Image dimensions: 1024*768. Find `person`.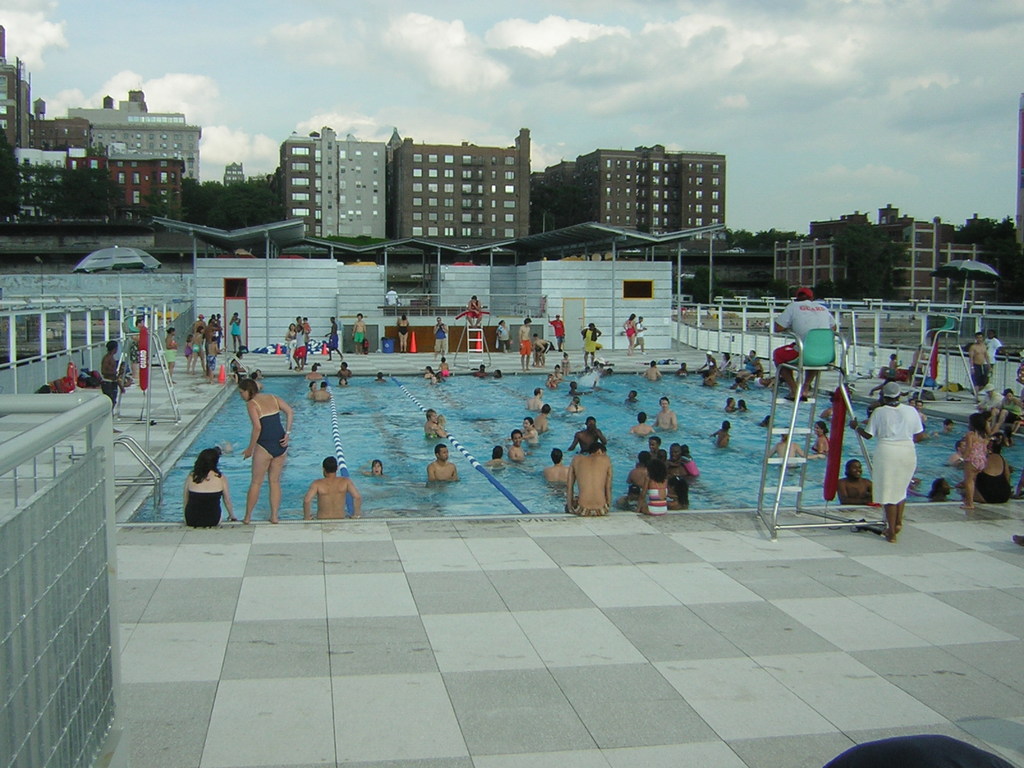
locate(190, 312, 206, 326).
